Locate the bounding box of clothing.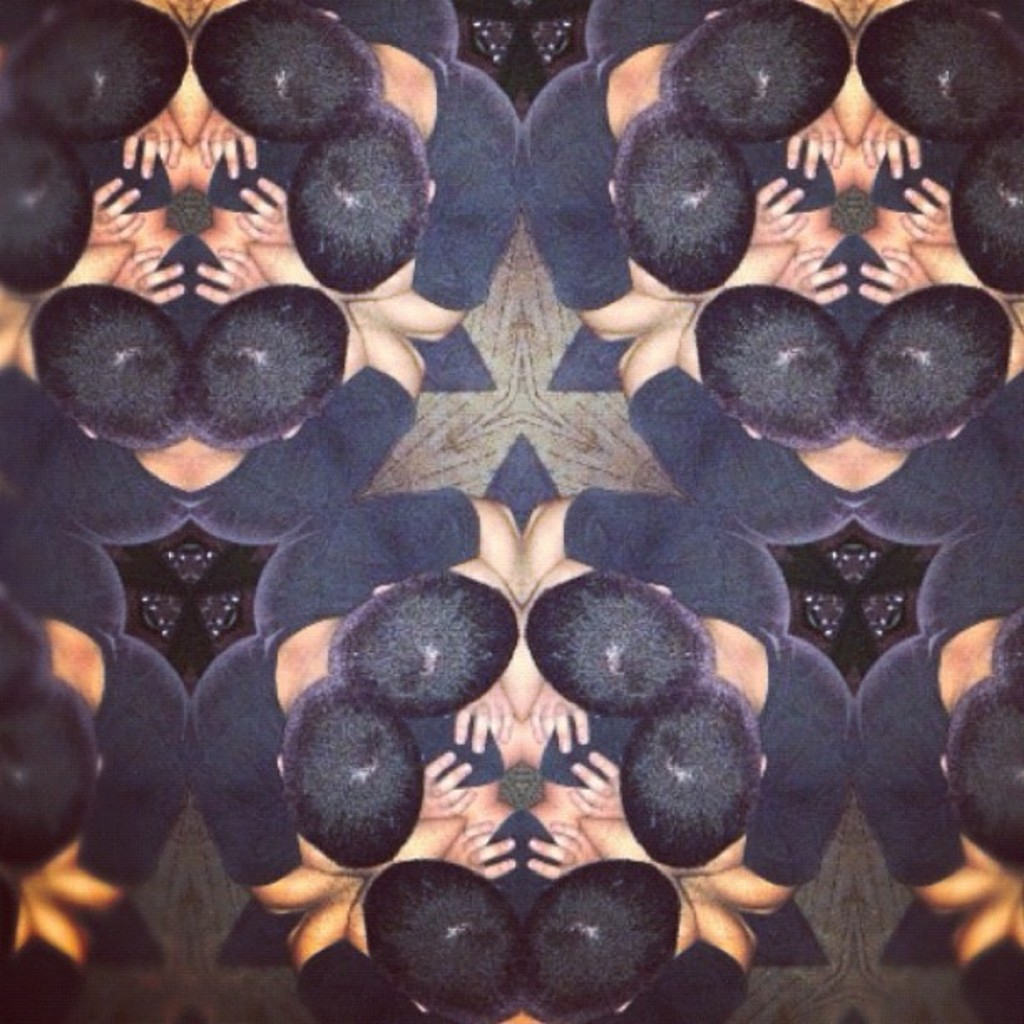
Bounding box: [x1=728, y1=139, x2=843, y2=211].
